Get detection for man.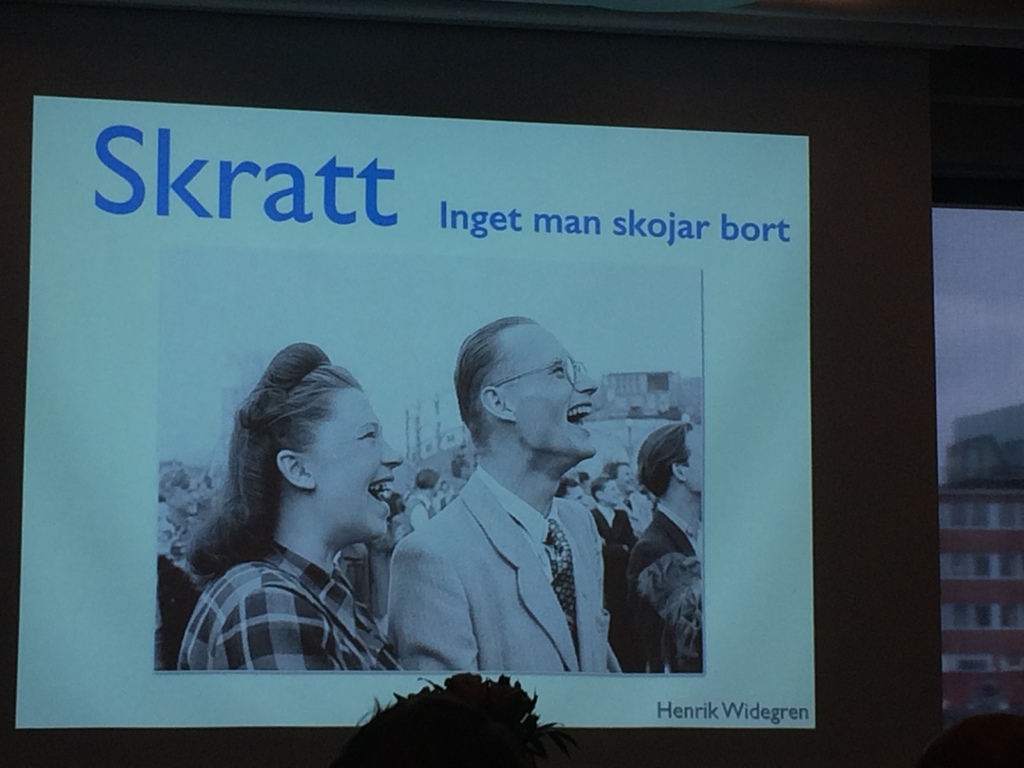
Detection: <region>602, 462, 652, 532</region>.
